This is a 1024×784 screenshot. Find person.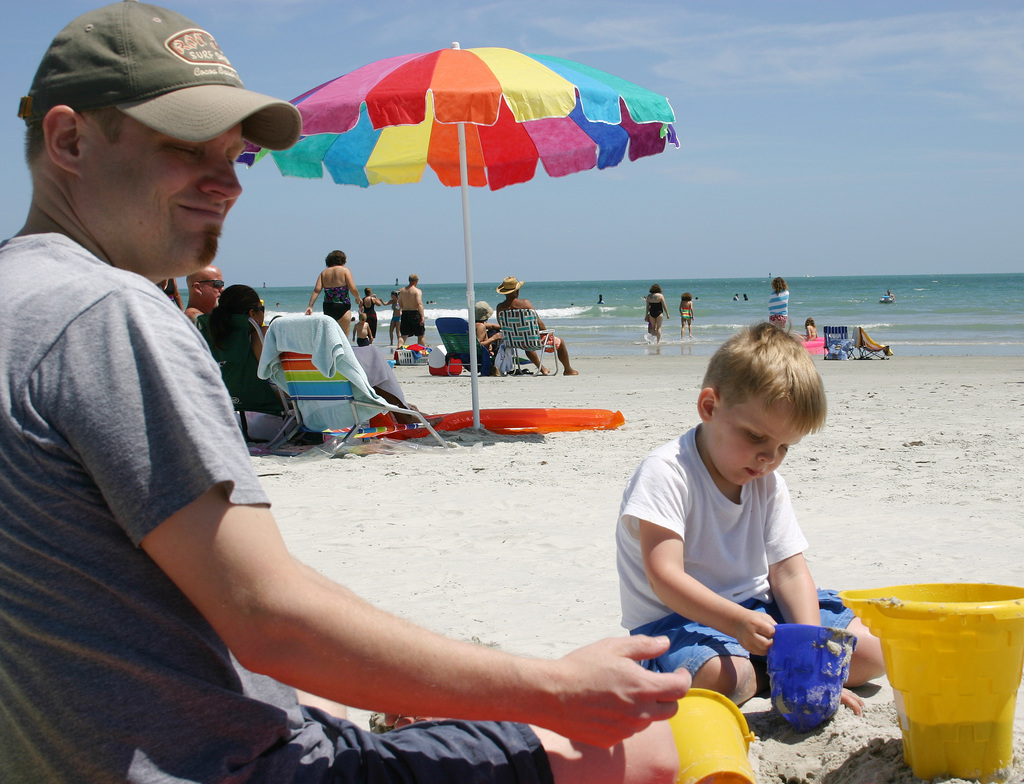
Bounding box: (497, 278, 580, 375).
